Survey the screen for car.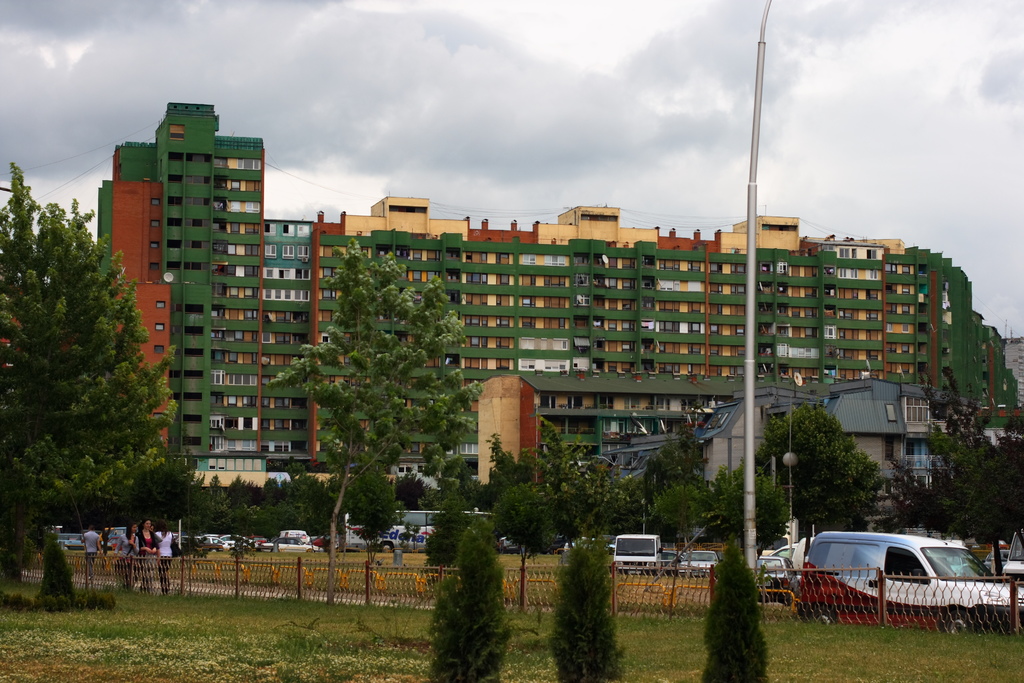
Survey found: left=170, top=532, right=201, bottom=555.
